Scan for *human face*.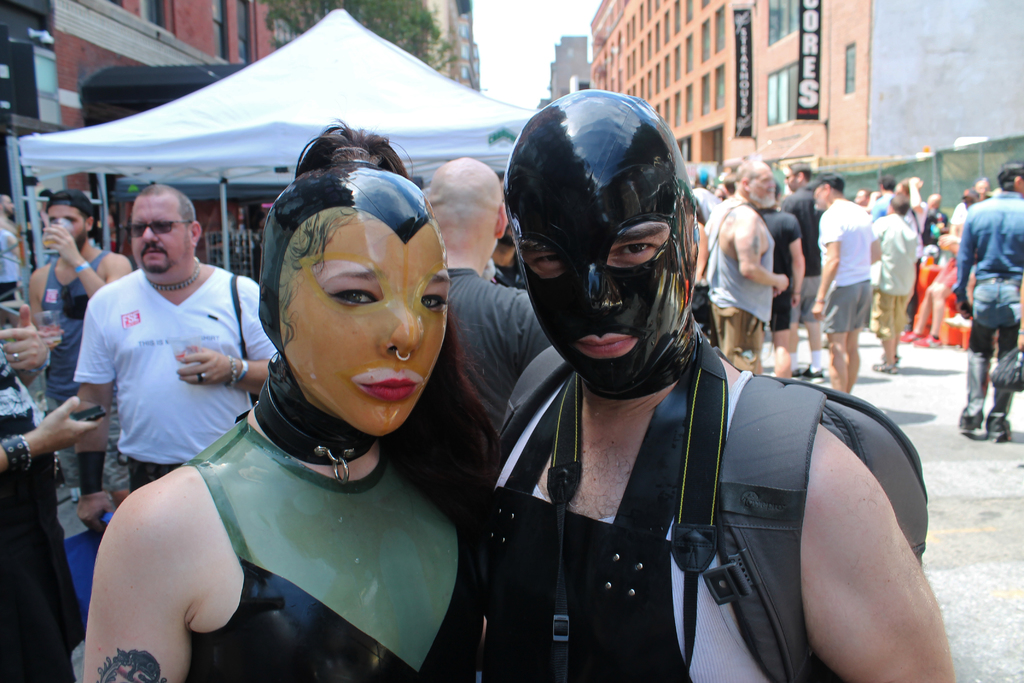
Scan result: l=44, t=206, r=86, b=243.
